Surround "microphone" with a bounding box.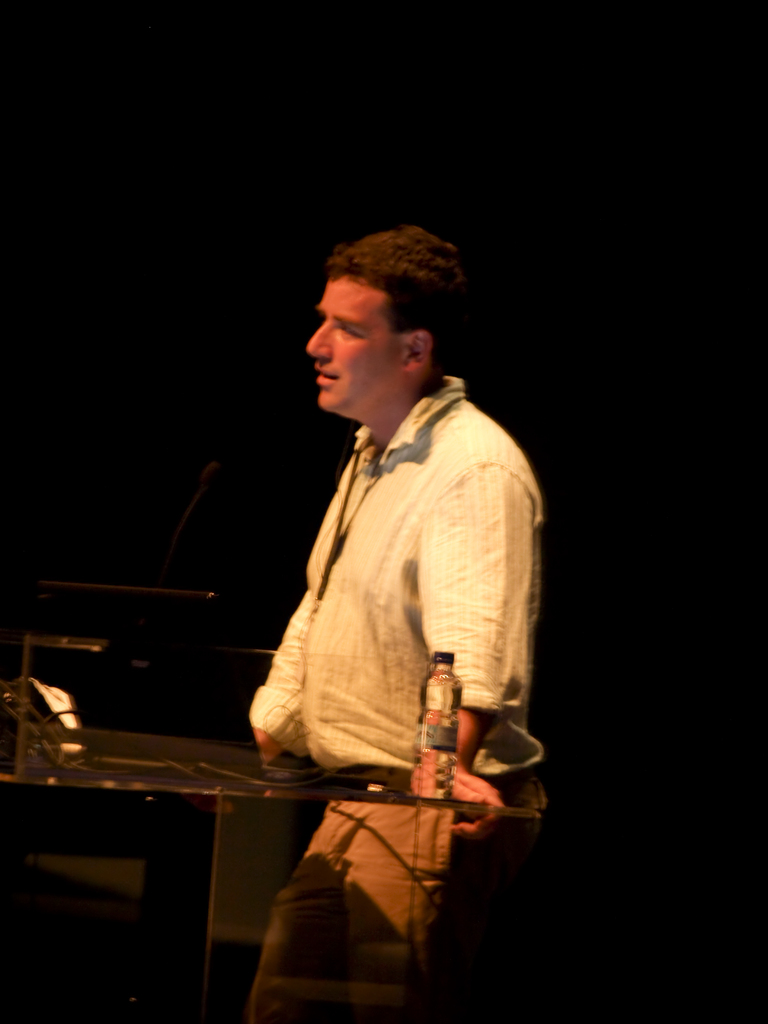
select_region(195, 457, 224, 492).
